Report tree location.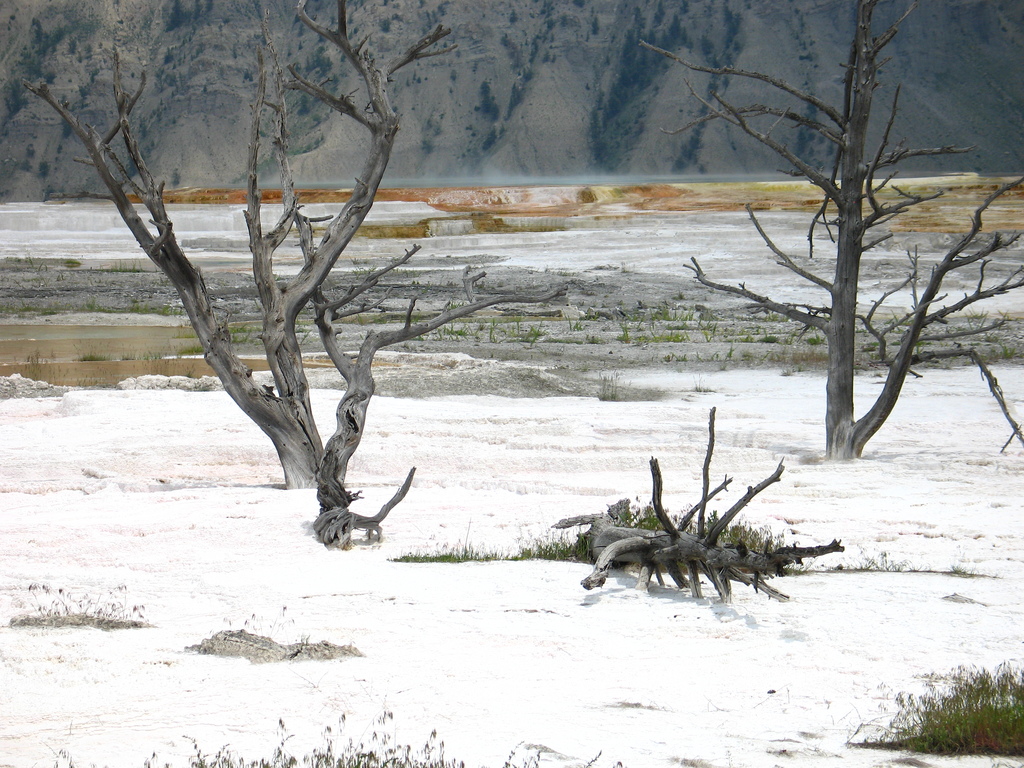
Report: box(2, 0, 646, 577).
